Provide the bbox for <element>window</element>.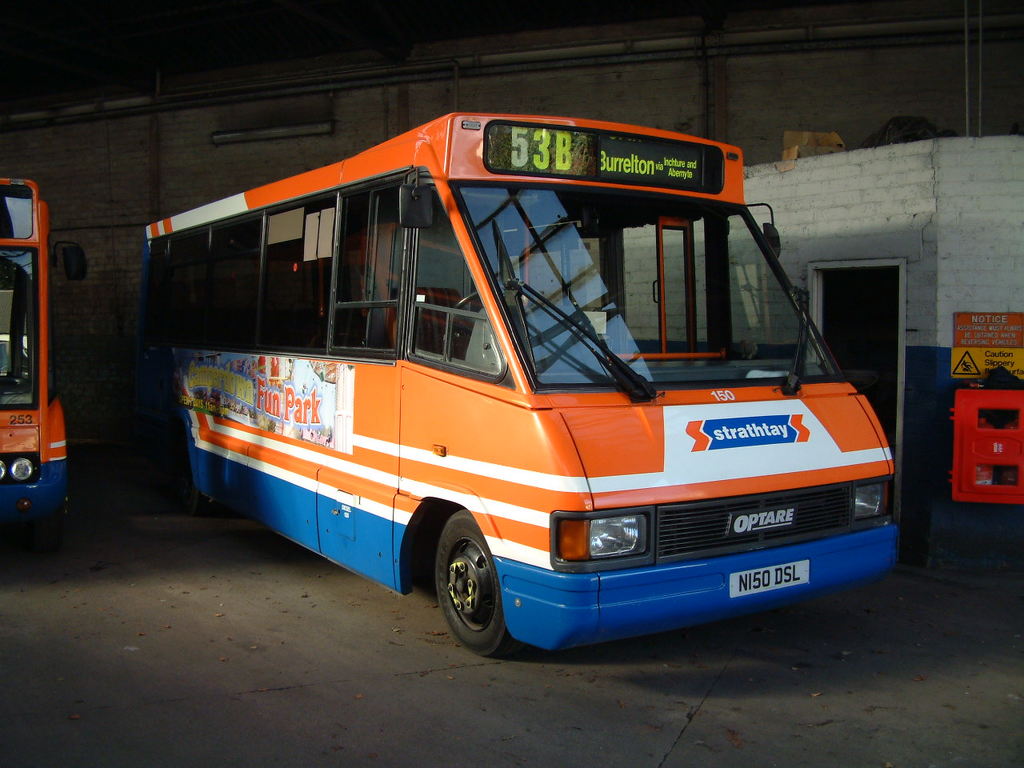
bbox=[323, 163, 407, 362].
